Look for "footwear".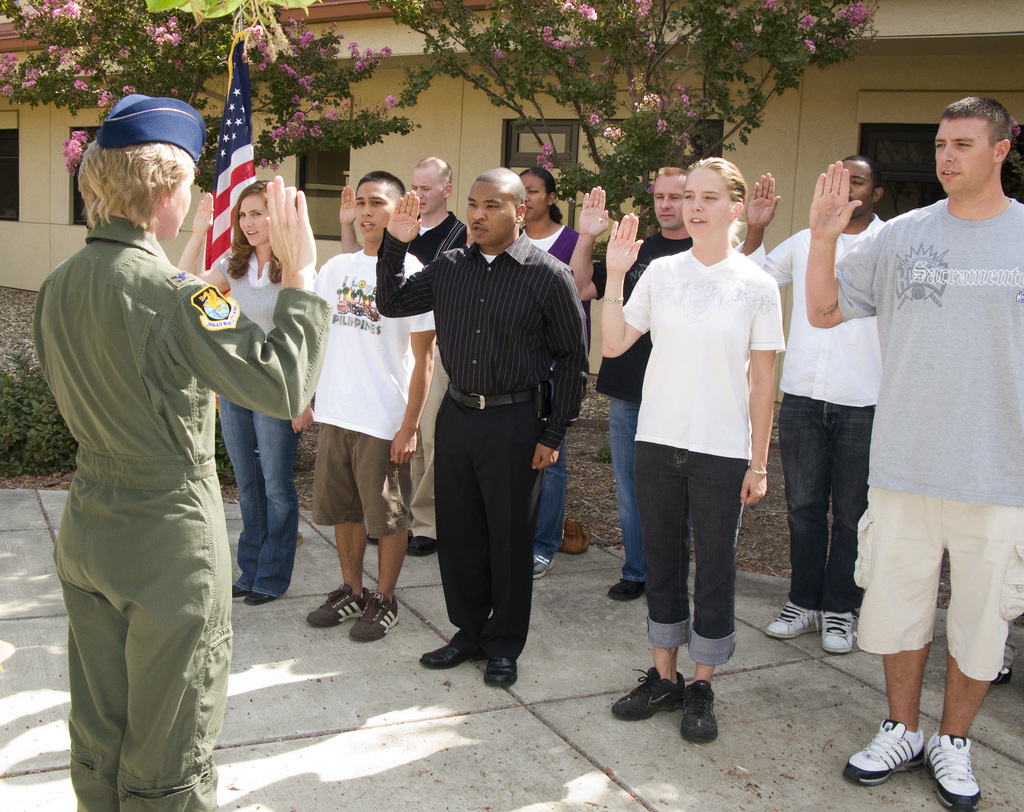
Found: 867, 710, 970, 796.
